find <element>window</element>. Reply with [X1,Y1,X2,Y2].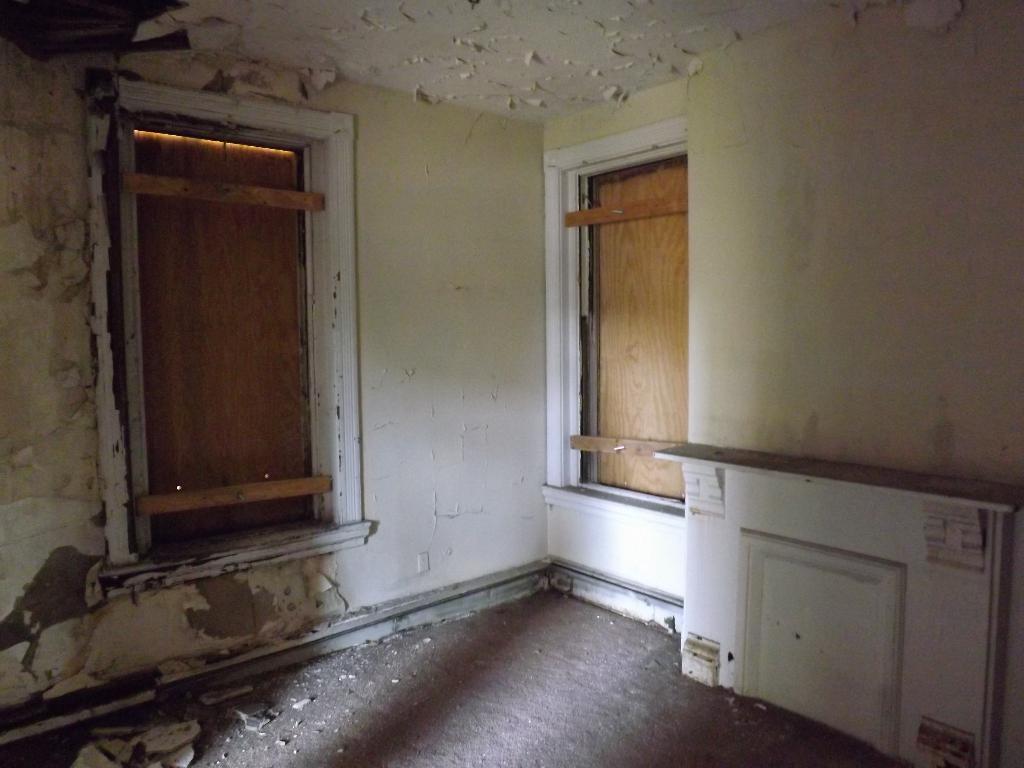
[546,113,686,515].
